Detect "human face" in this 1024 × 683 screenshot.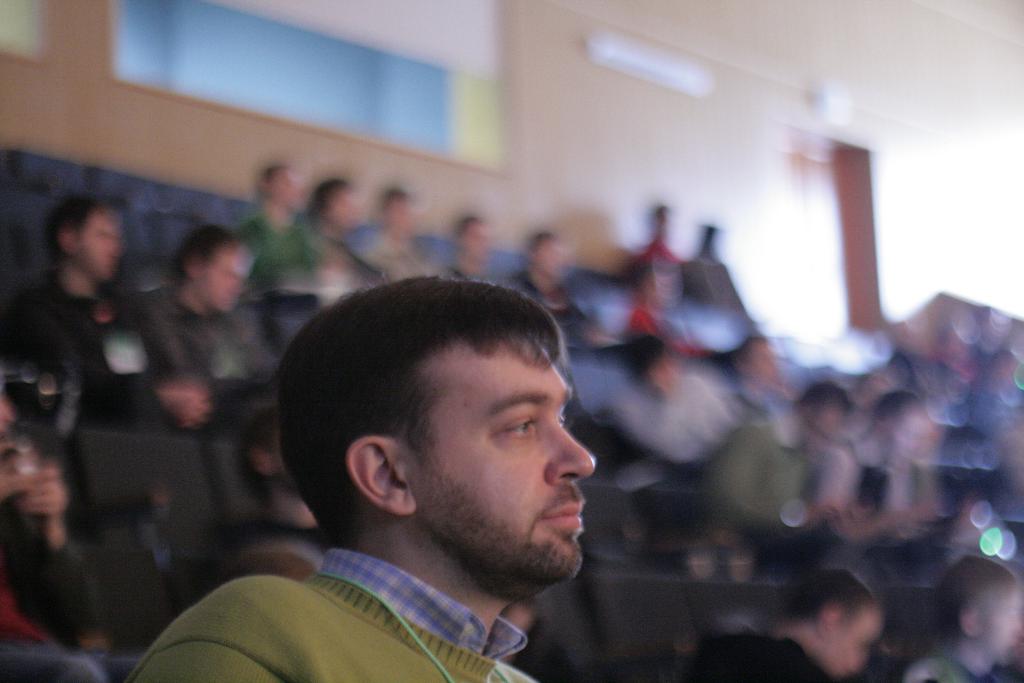
Detection: BBox(826, 603, 888, 678).
